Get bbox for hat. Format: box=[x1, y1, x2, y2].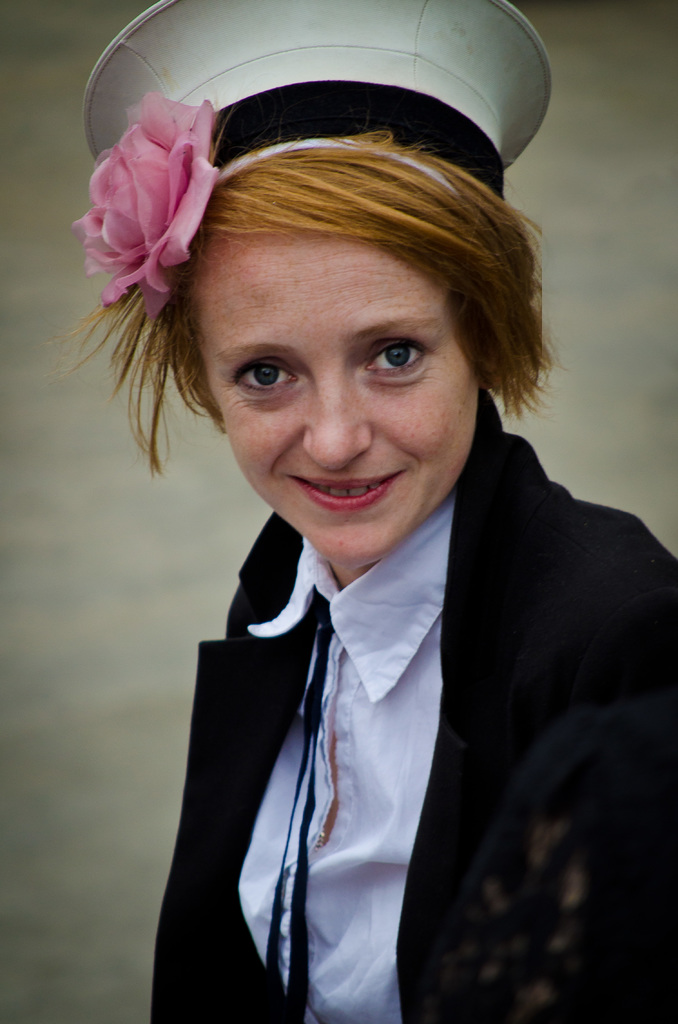
box=[81, 0, 553, 319].
